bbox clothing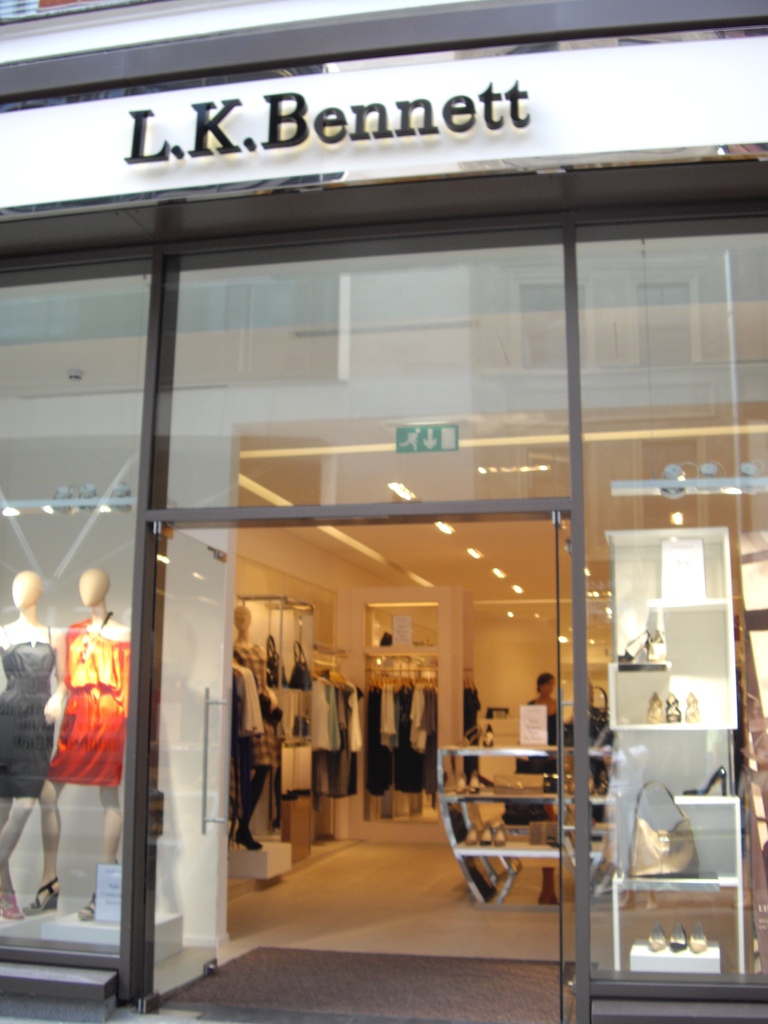
0:630:58:798
